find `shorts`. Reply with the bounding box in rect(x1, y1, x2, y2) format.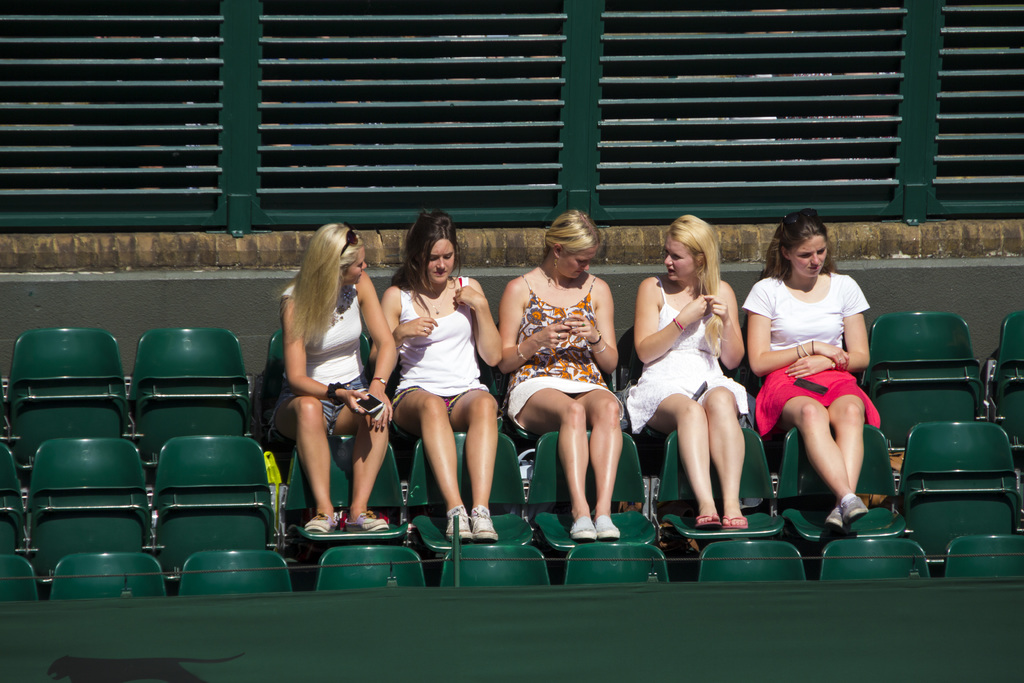
rect(751, 363, 879, 438).
